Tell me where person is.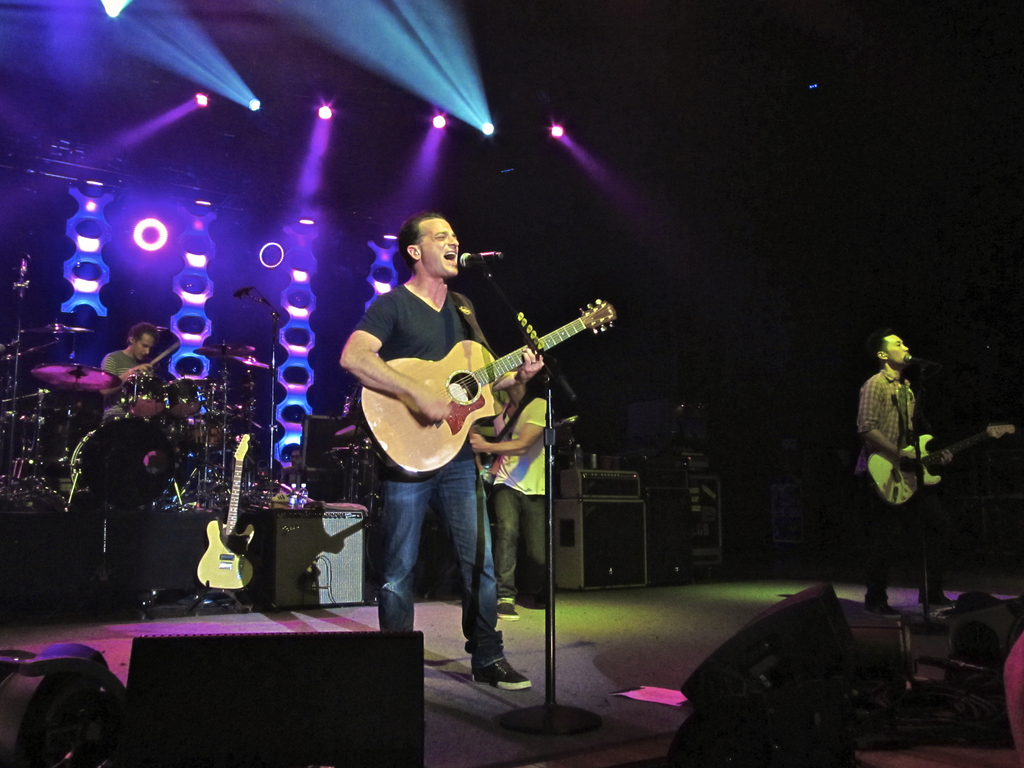
person is at l=99, t=317, r=154, b=410.
